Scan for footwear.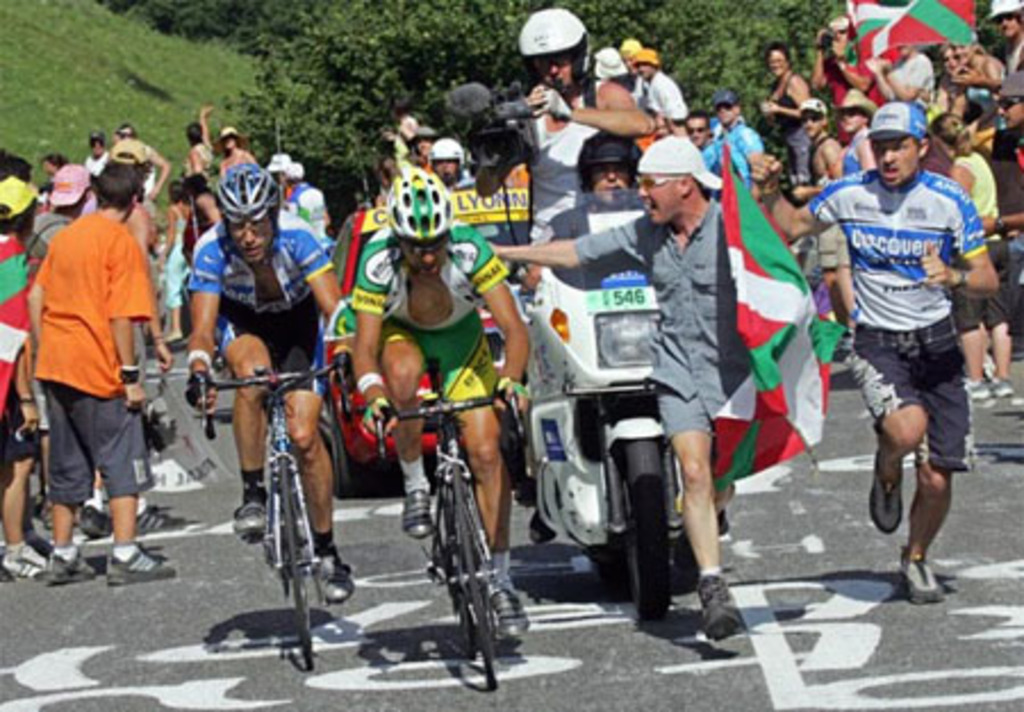
Scan result: <bbox>400, 469, 428, 532</bbox>.
